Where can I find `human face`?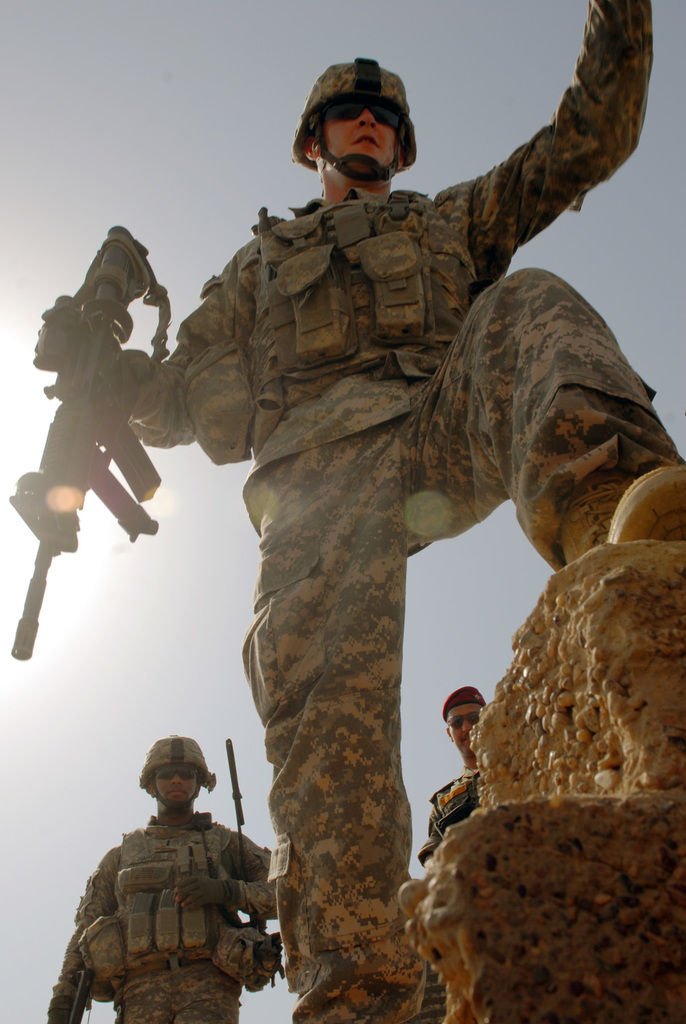
You can find it at x1=325 y1=106 x2=393 y2=168.
